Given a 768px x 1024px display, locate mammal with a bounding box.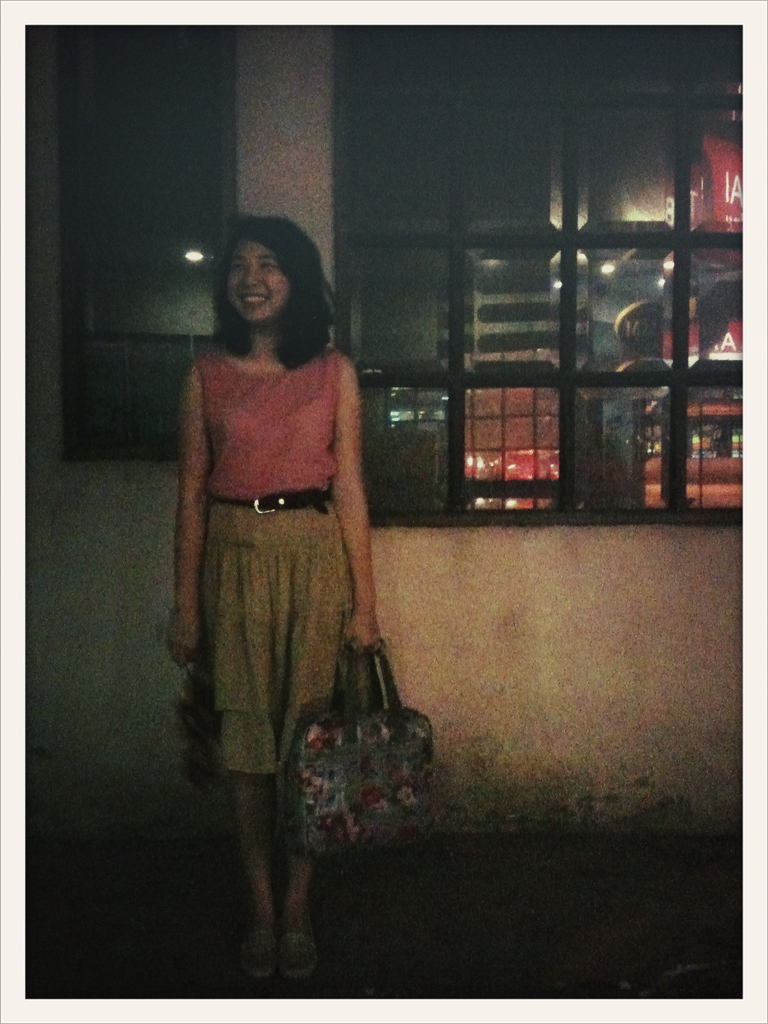
Located: l=159, t=195, r=411, b=878.
